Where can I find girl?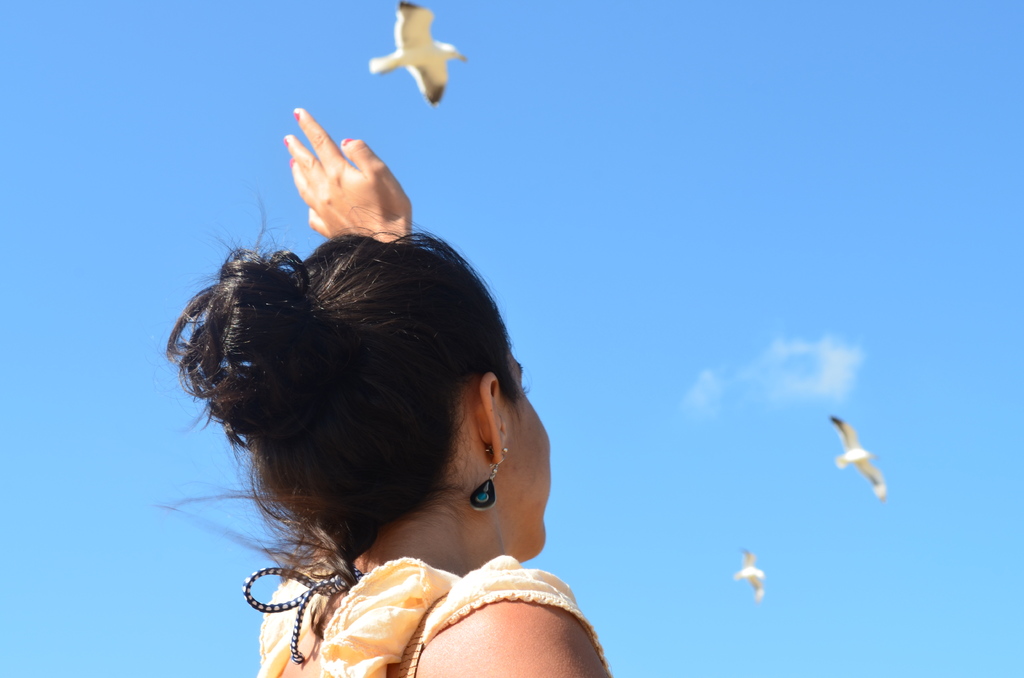
You can find it at crop(157, 101, 619, 677).
